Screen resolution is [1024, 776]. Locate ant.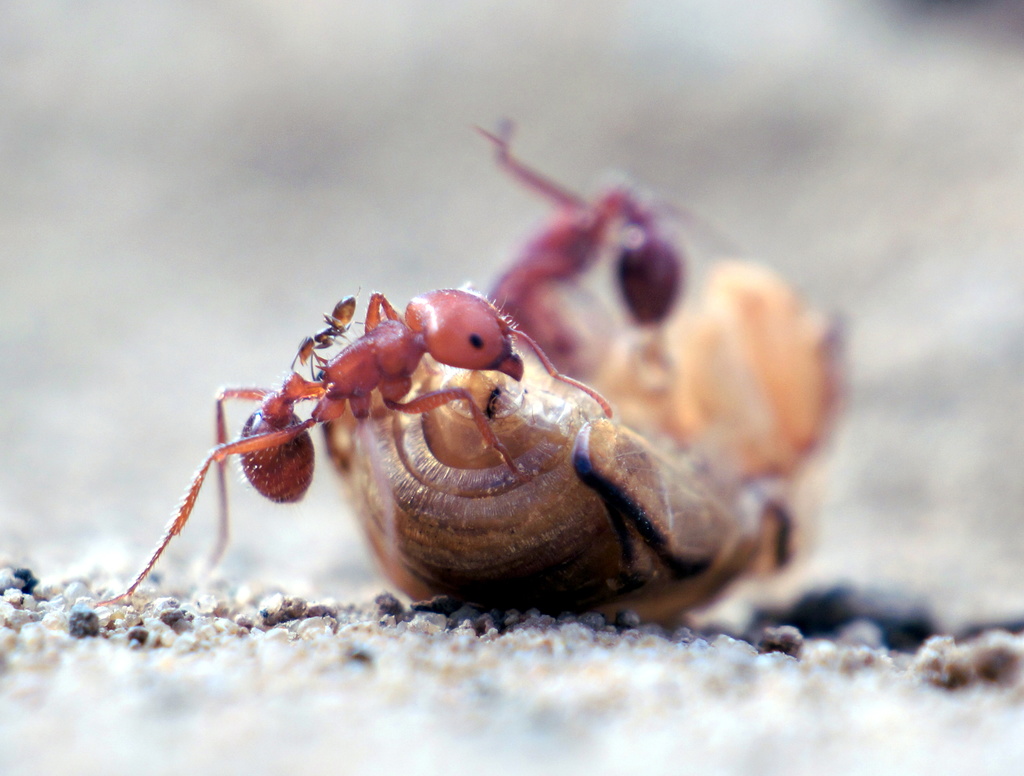
(95,293,612,609).
